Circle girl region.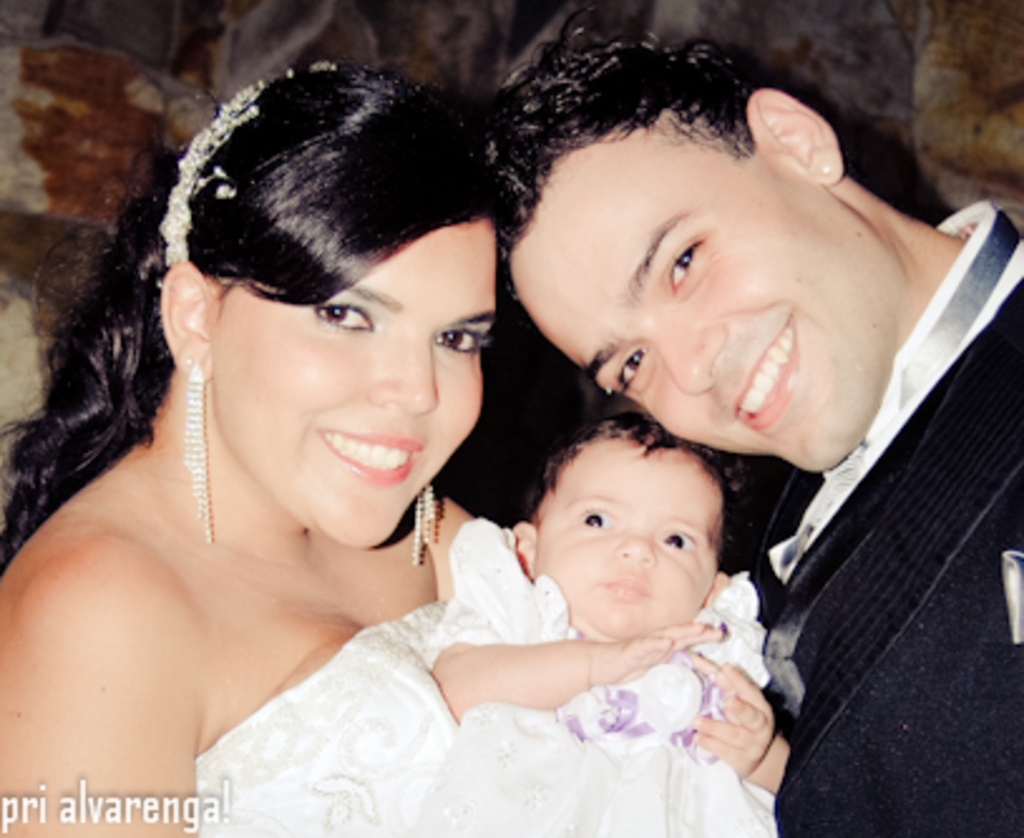
Region: x1=0 y1=86 x2=513 y2=835.
